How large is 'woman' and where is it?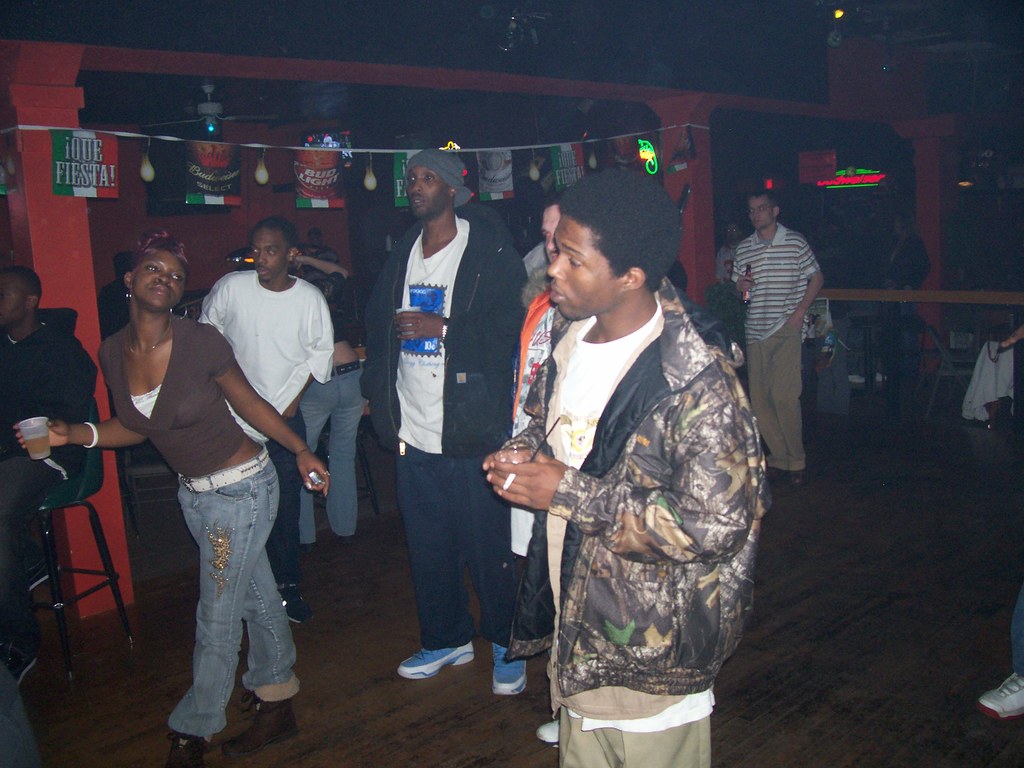
Bounding box: [left=880, top=214, right=928, bottom=382].
